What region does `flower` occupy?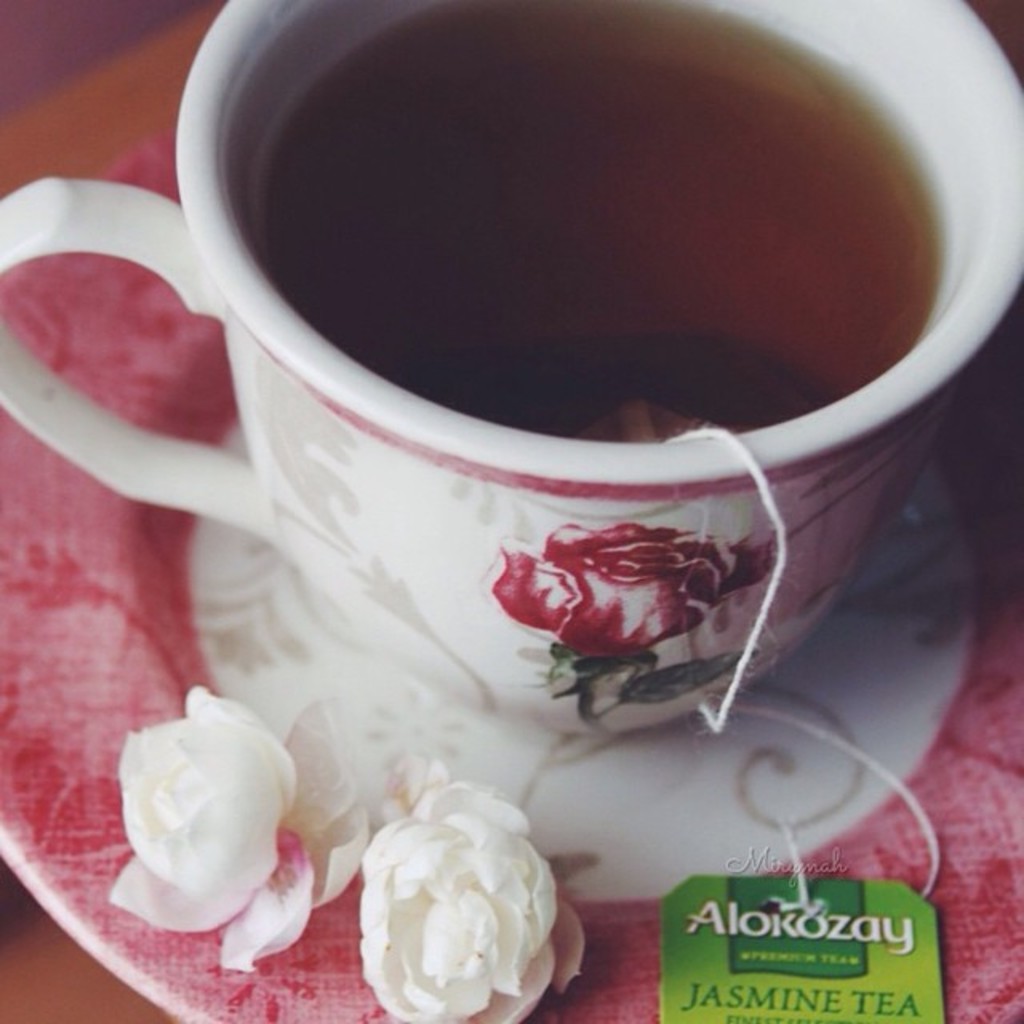
box=[101, 677, 333, 960].
